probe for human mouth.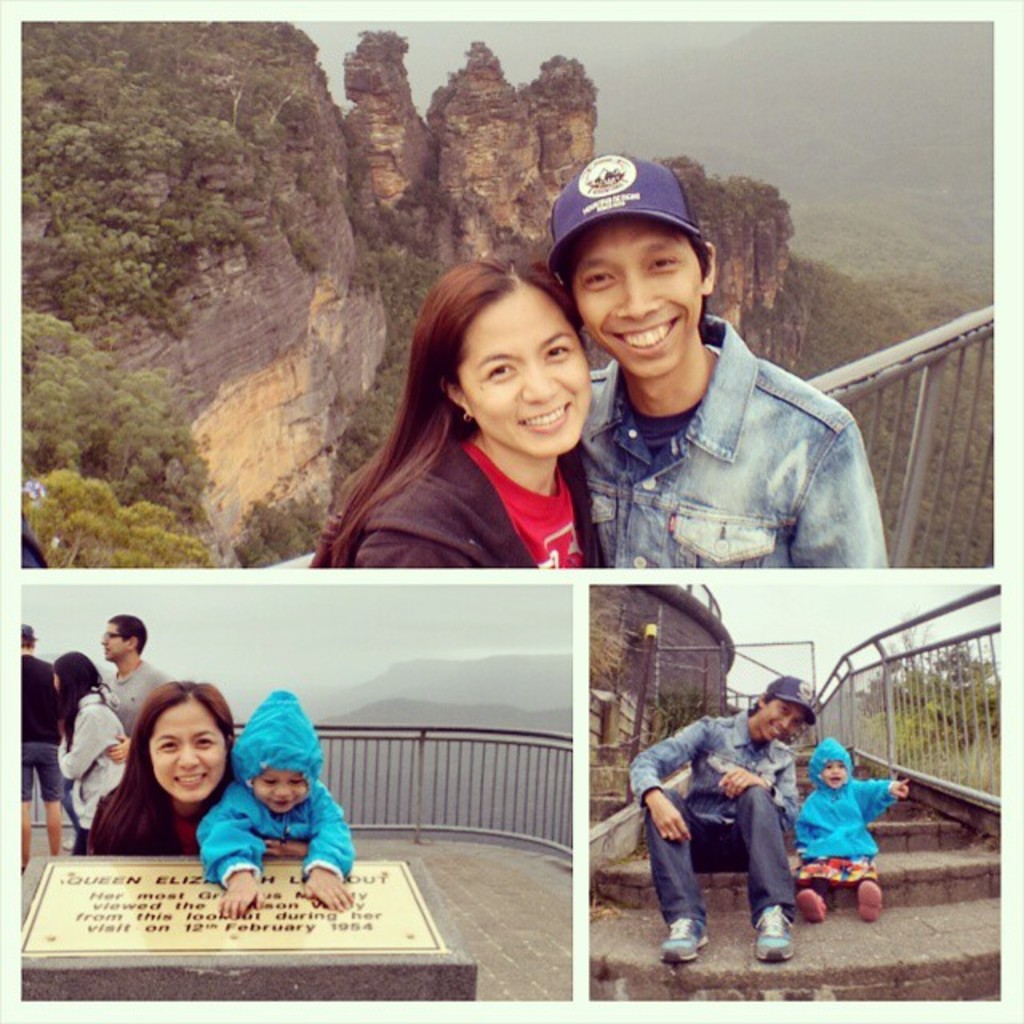
Probe result: x1=176 y1=773 x2=202 y2=781.
